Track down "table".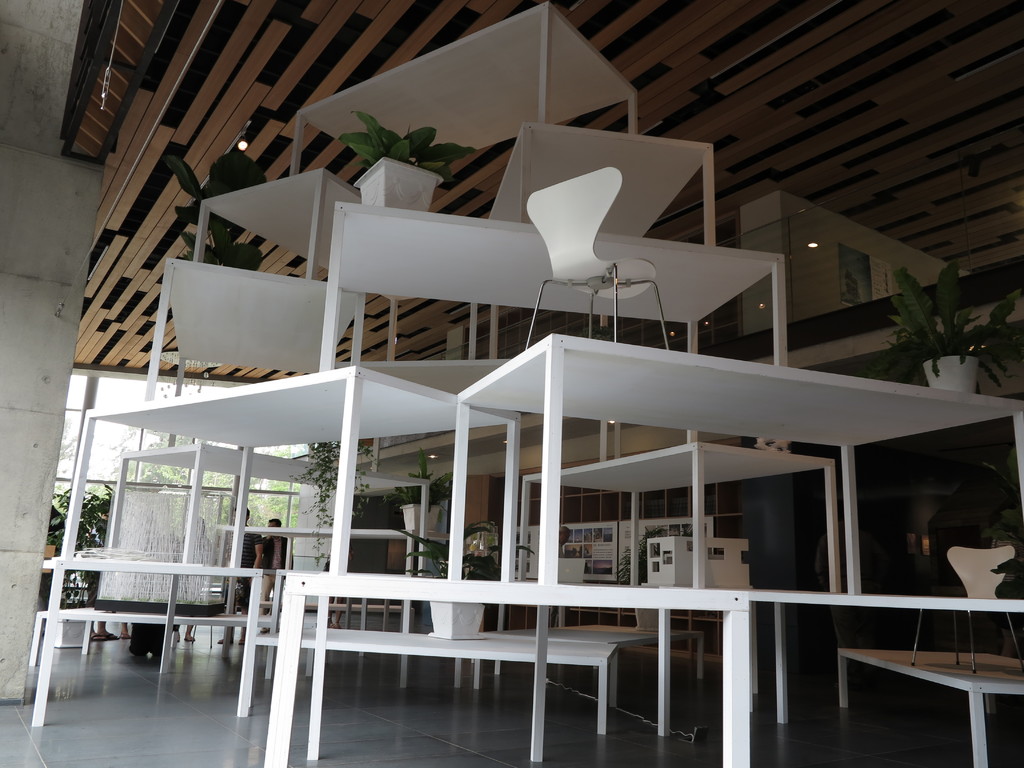
Tracked to x1=836 y1=641 x2=1023 y2=767.
